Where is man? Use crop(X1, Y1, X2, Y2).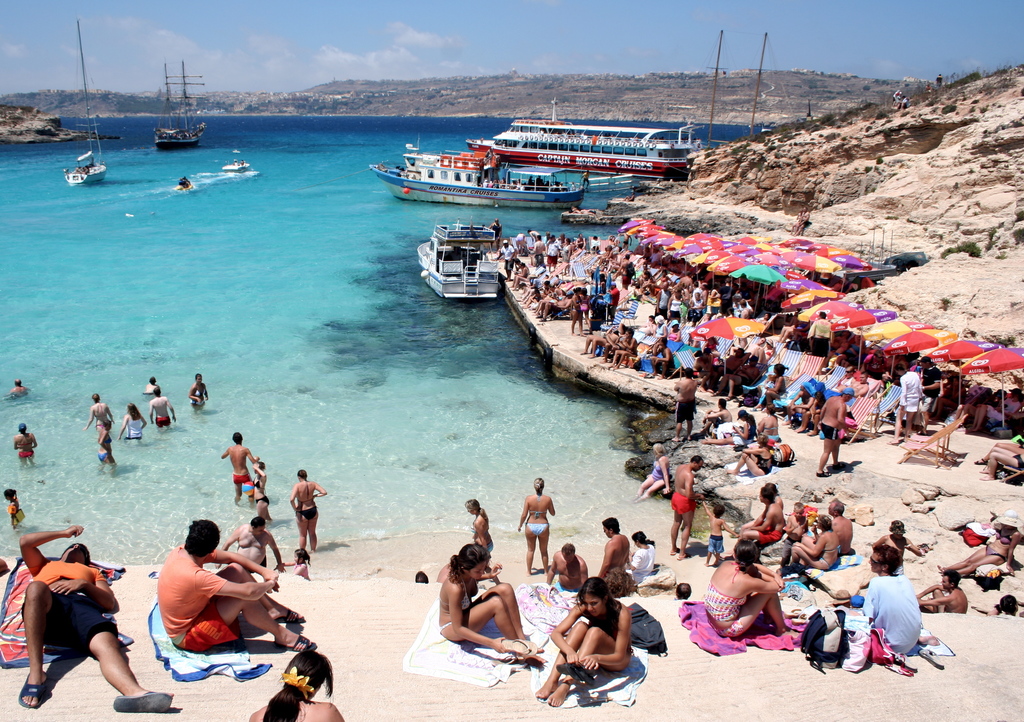
crop(828, 373, 870, 401).
